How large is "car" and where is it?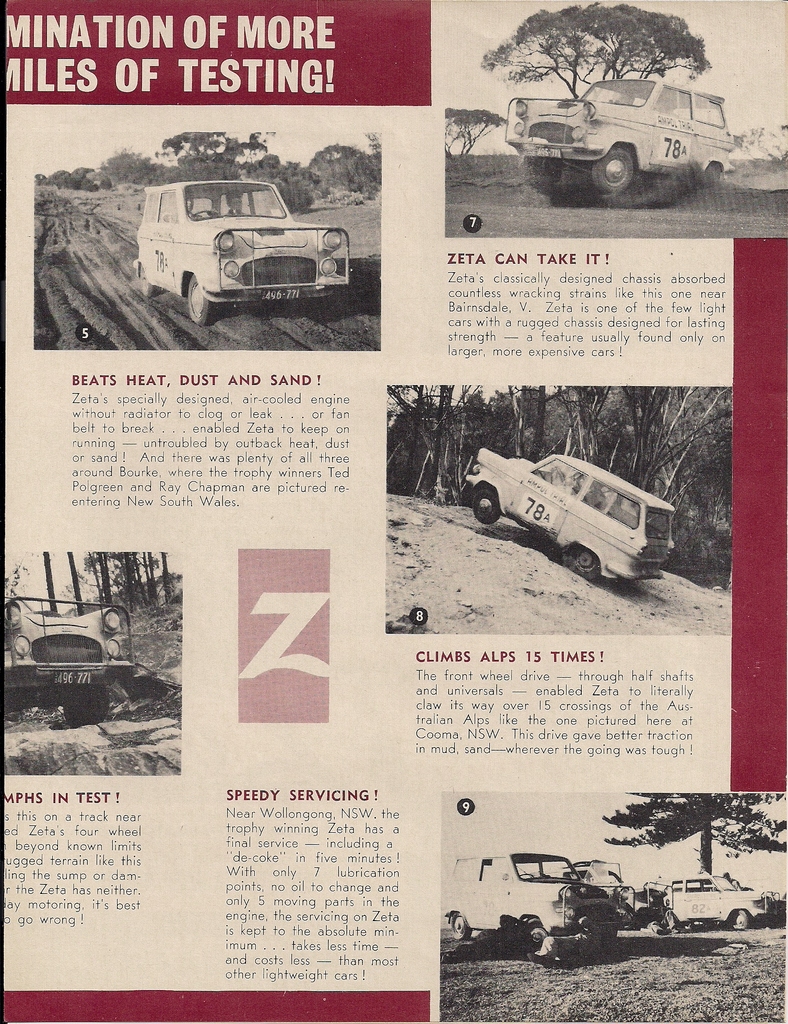
Bounding box: [x1=2, y1=589, x2=140, y2=727].
